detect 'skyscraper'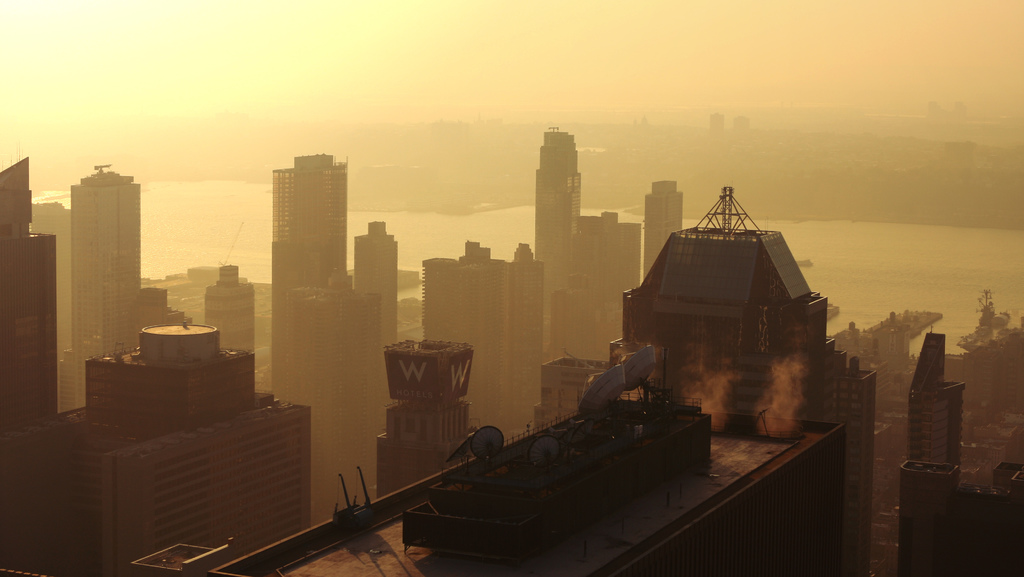
[left=57, top=159, right=180, bottom=409]
